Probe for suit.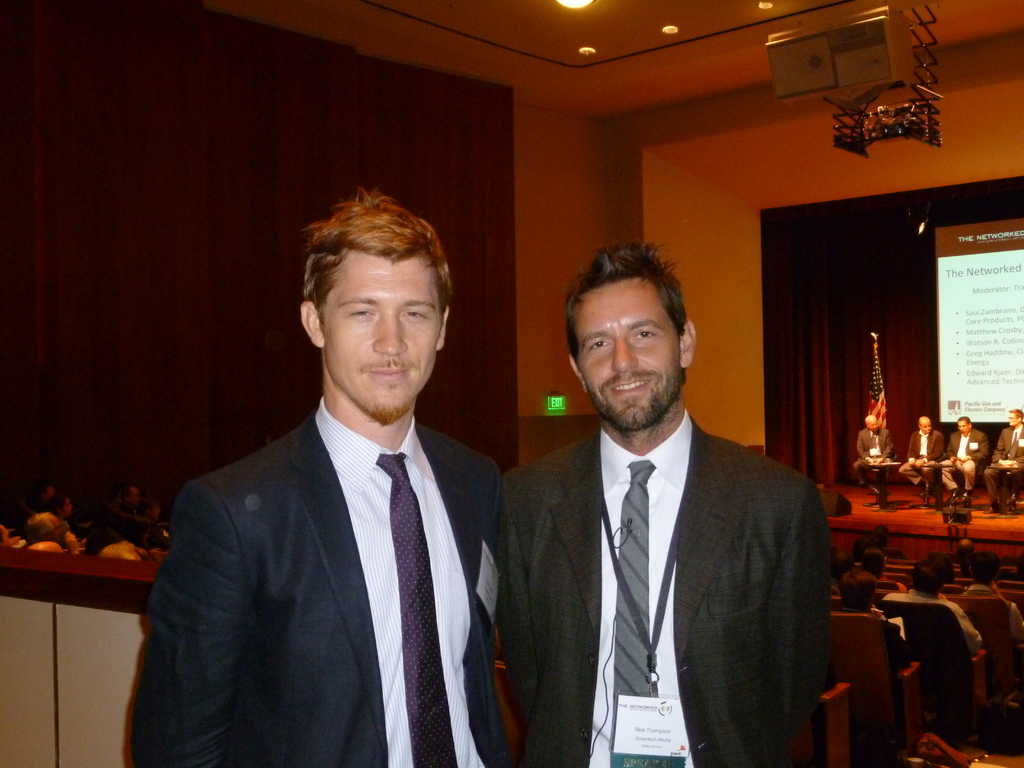
Probe result: <region>492, 399, 831, 767</region>.
